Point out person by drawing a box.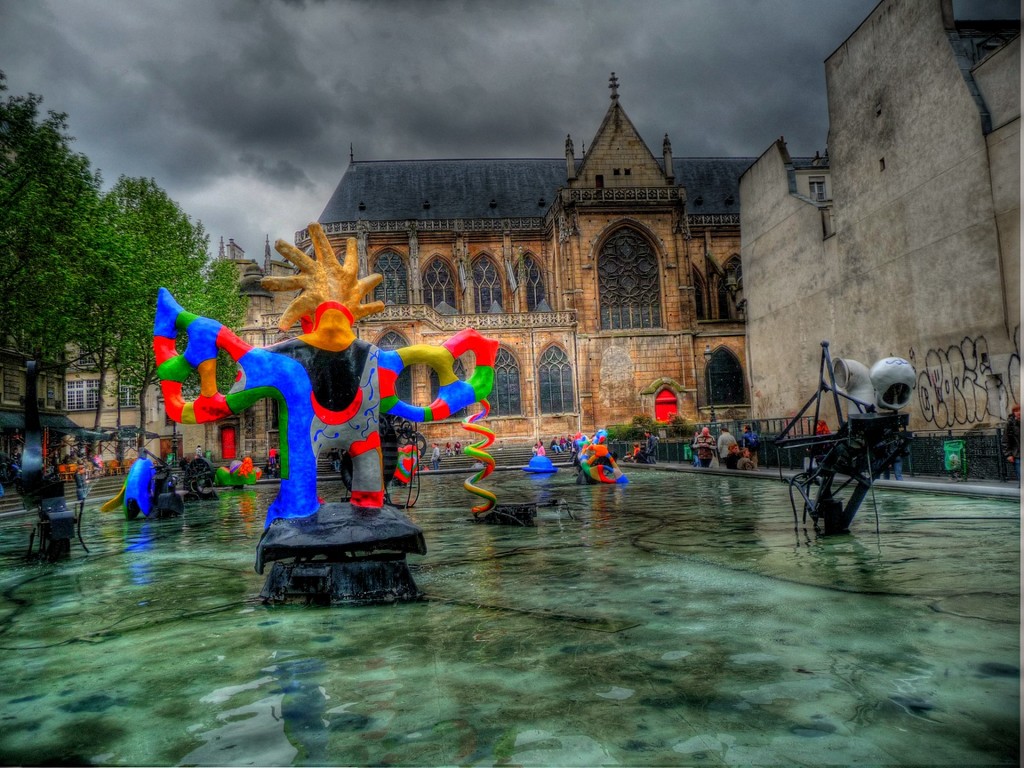
bbox=[552, 436, 561, 448].
